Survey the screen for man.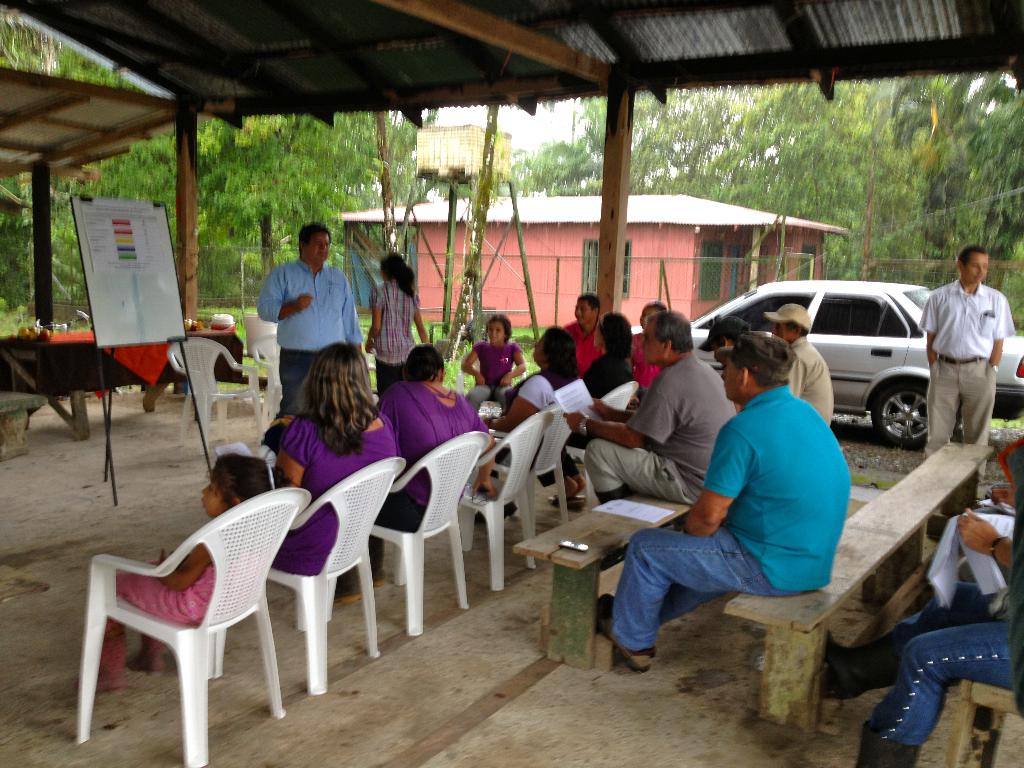
Survey found: [left=761, top=303, right=831, bottom=431].
